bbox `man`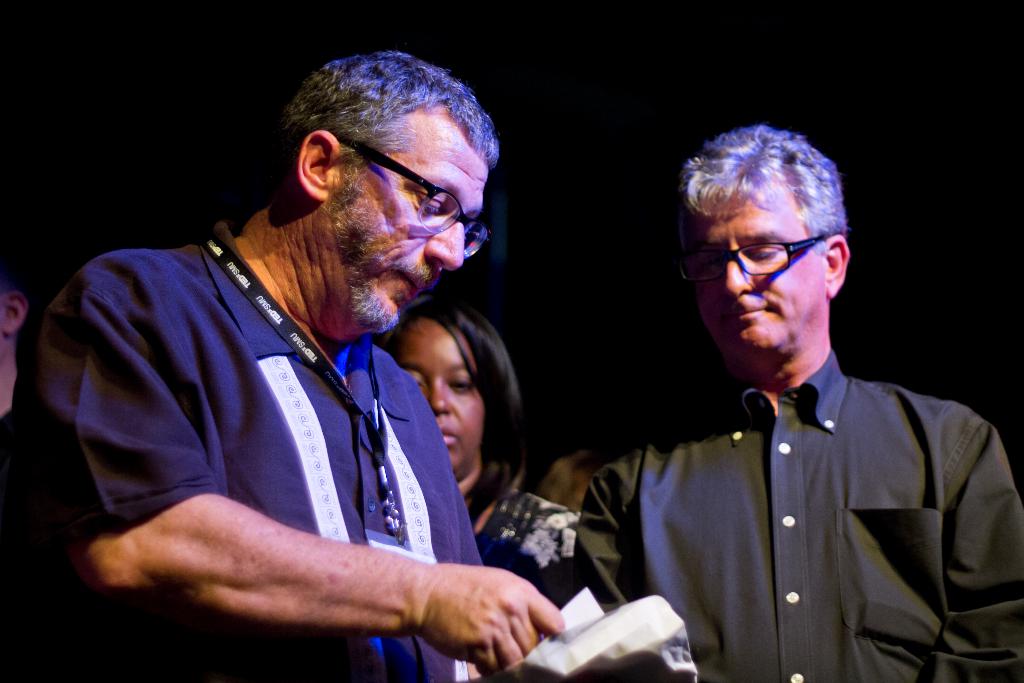
l=586, t=146, r=1003, b=679
